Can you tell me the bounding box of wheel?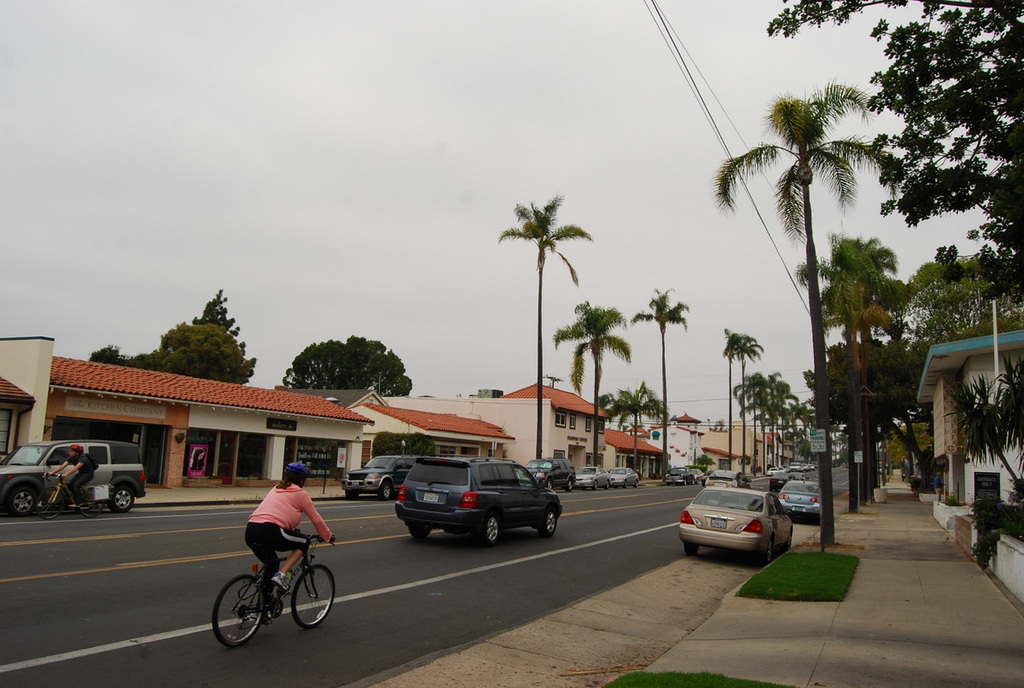
(567, 478, 573, 493).
